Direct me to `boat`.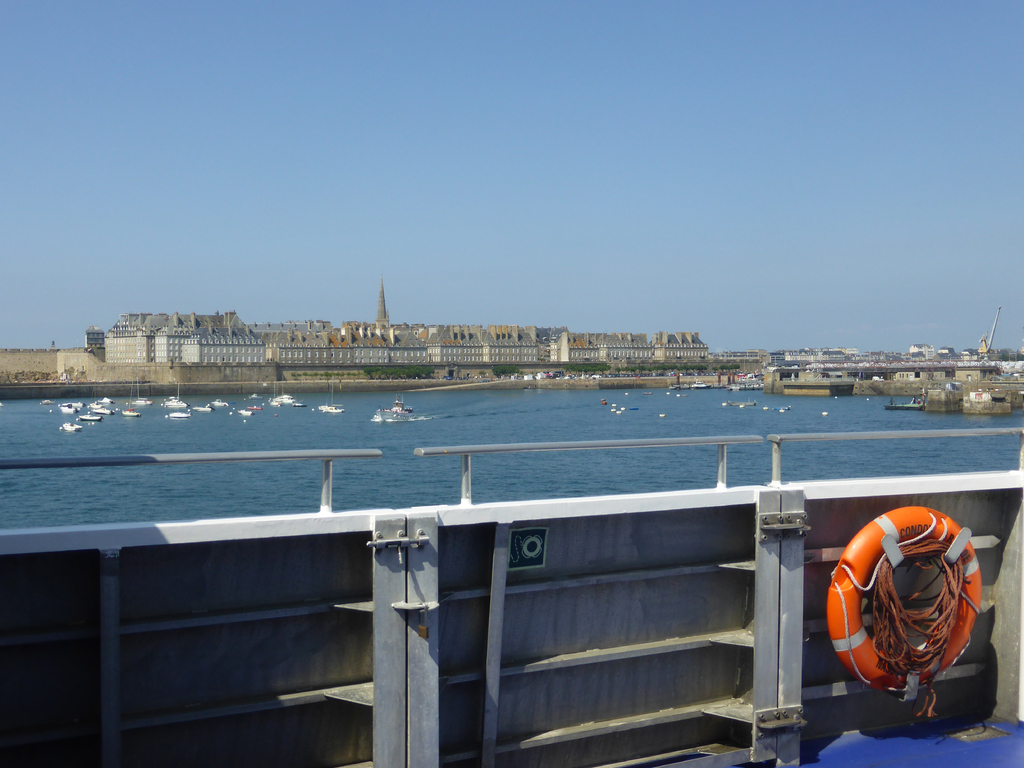
Direction: locate(289, 396, 310, 410).
